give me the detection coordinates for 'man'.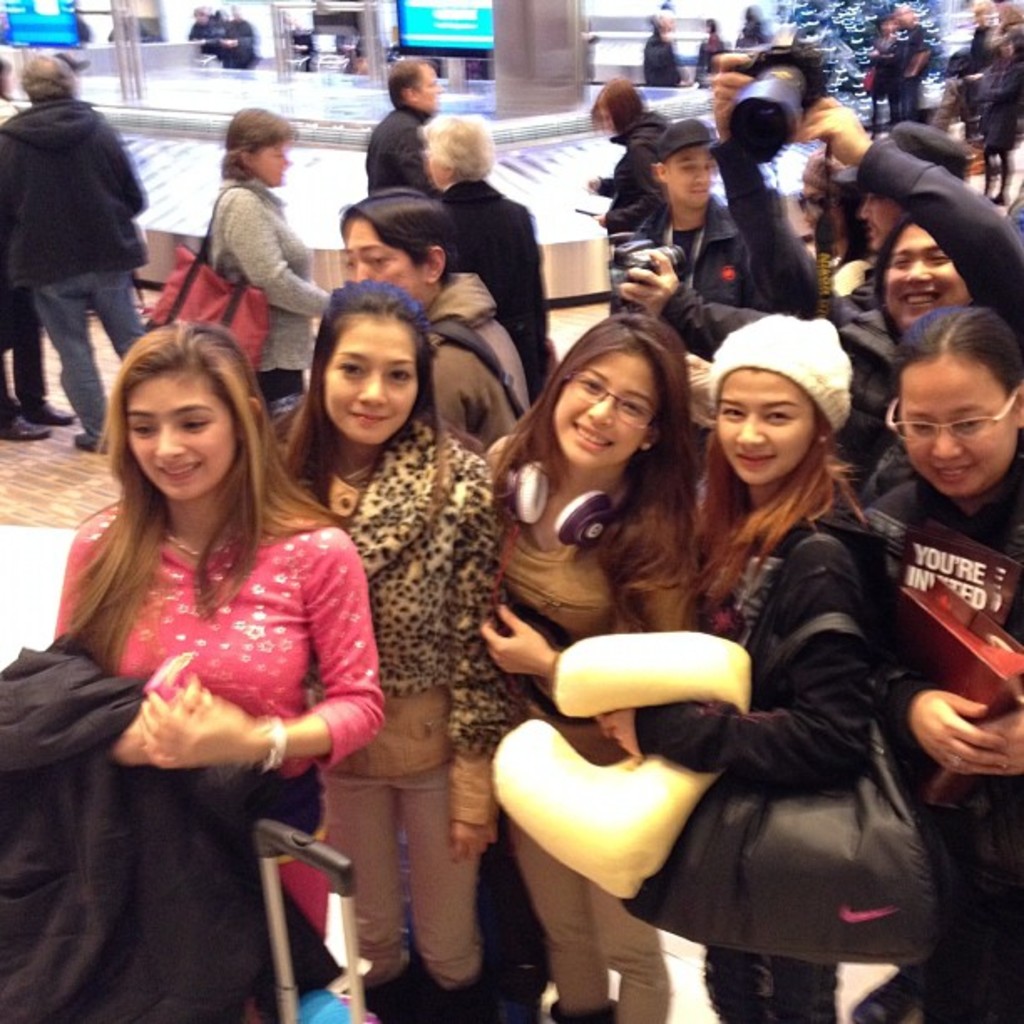
609, 115, 755, 316.
